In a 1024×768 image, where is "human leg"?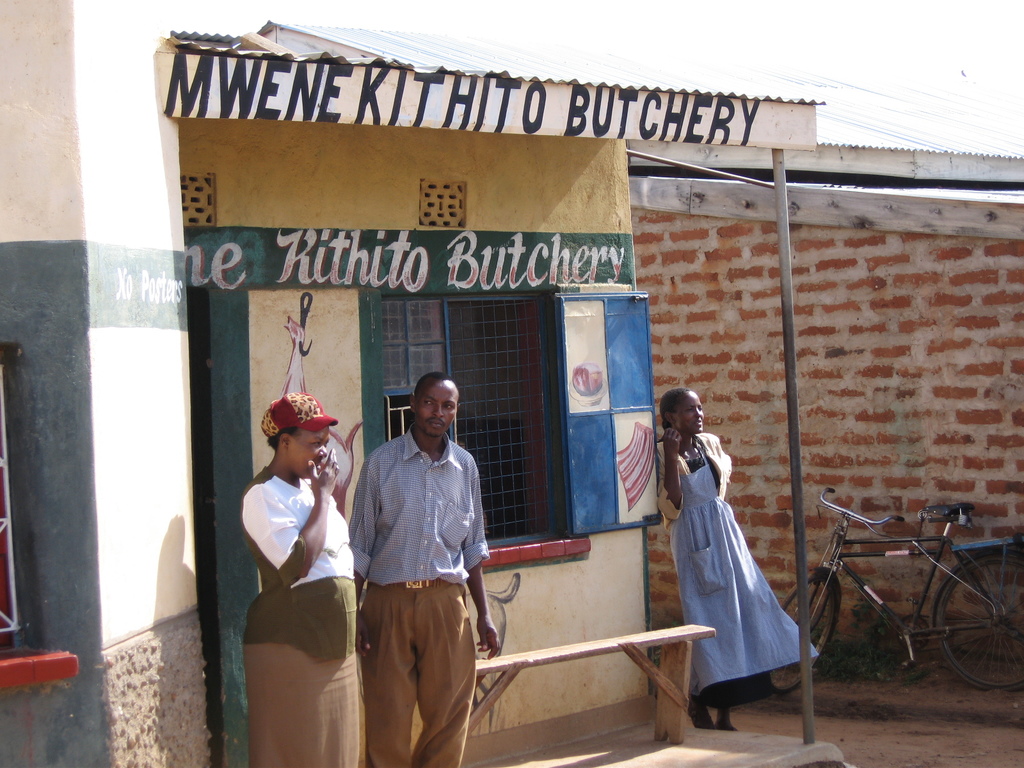
rect(367, 582, 417, 767).
